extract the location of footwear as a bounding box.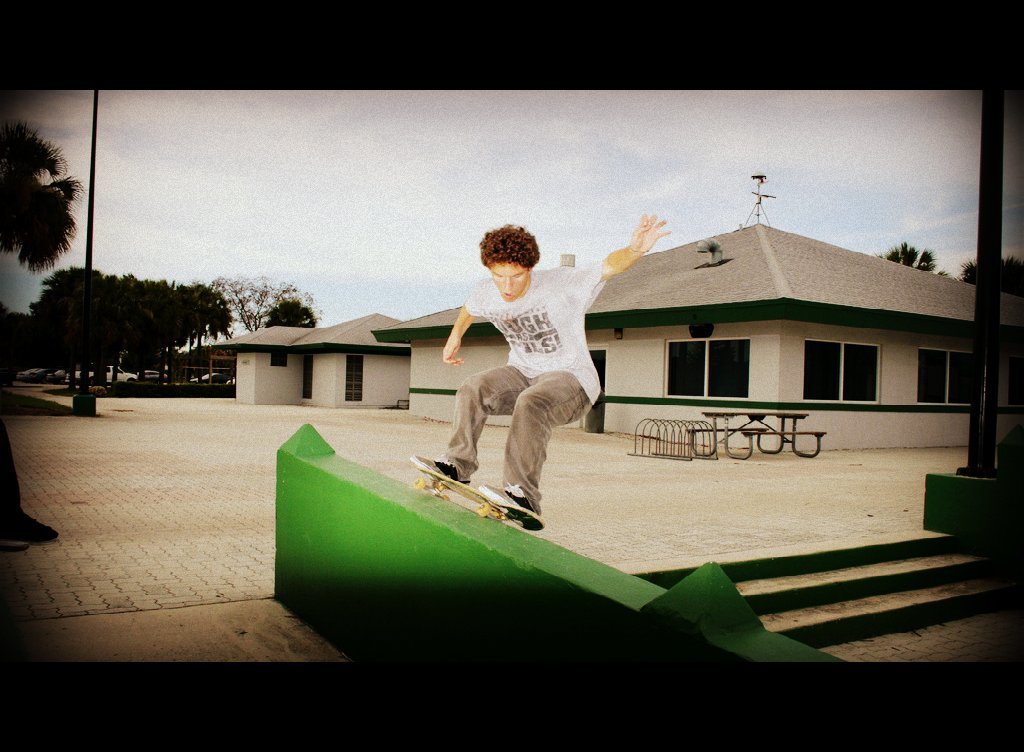
3 519 62 544.
